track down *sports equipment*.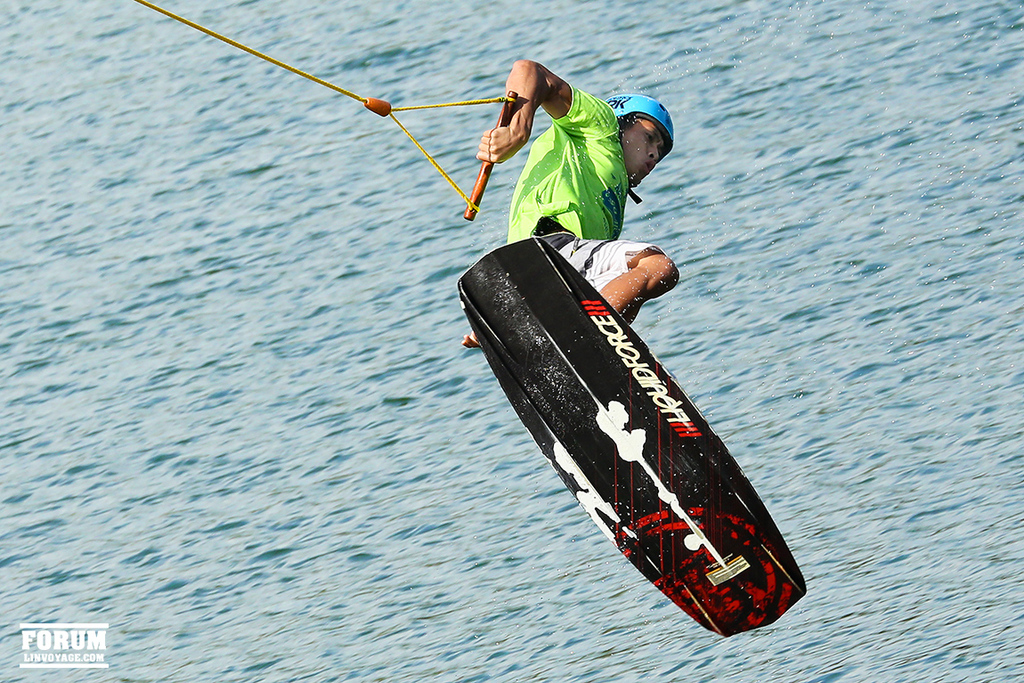
Tracked to box(600, 95, 673, 205).
